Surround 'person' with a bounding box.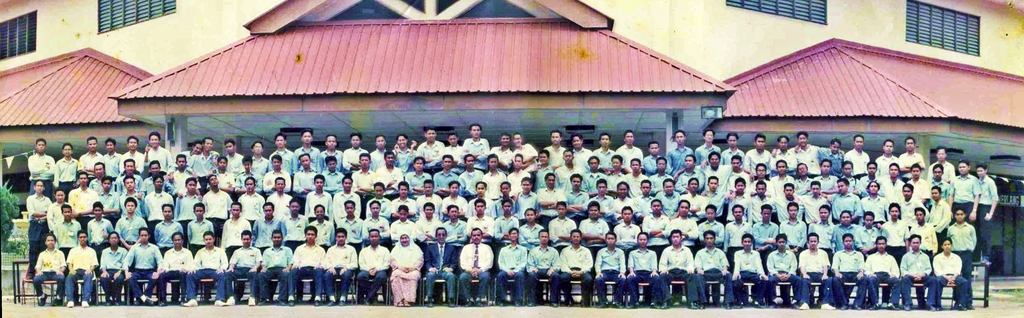
bbox=(613, 180, 637, 216).
